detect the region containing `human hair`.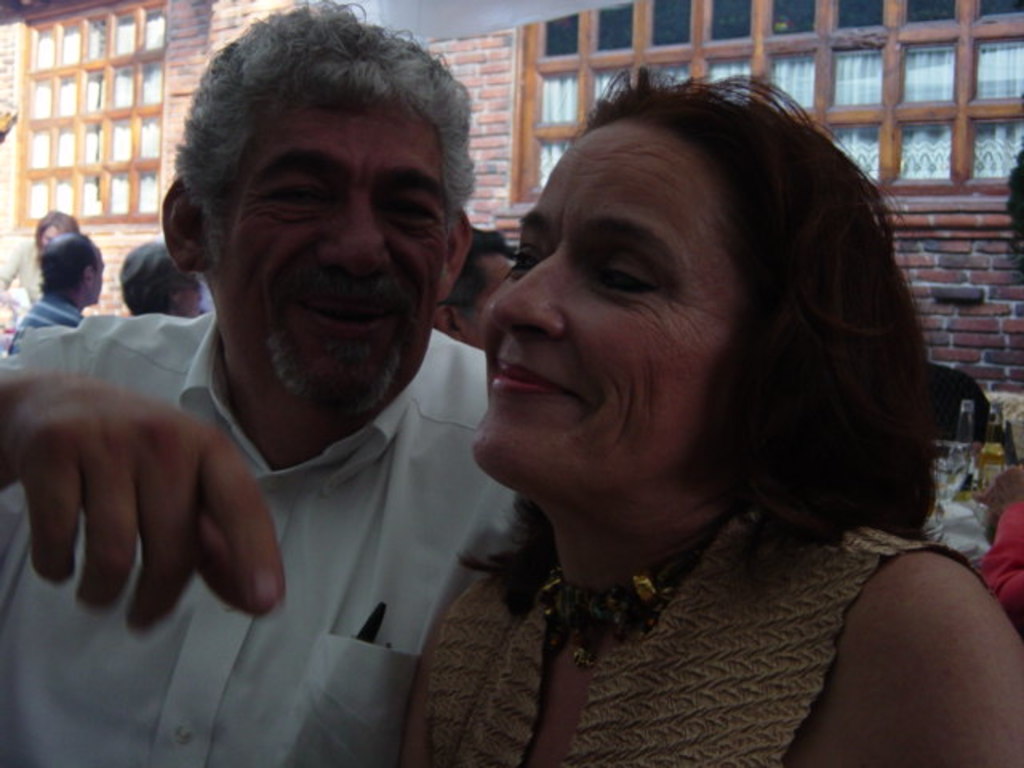
{"x1": 35, "y1": 232, "x2": 101, "y2": 294}.
